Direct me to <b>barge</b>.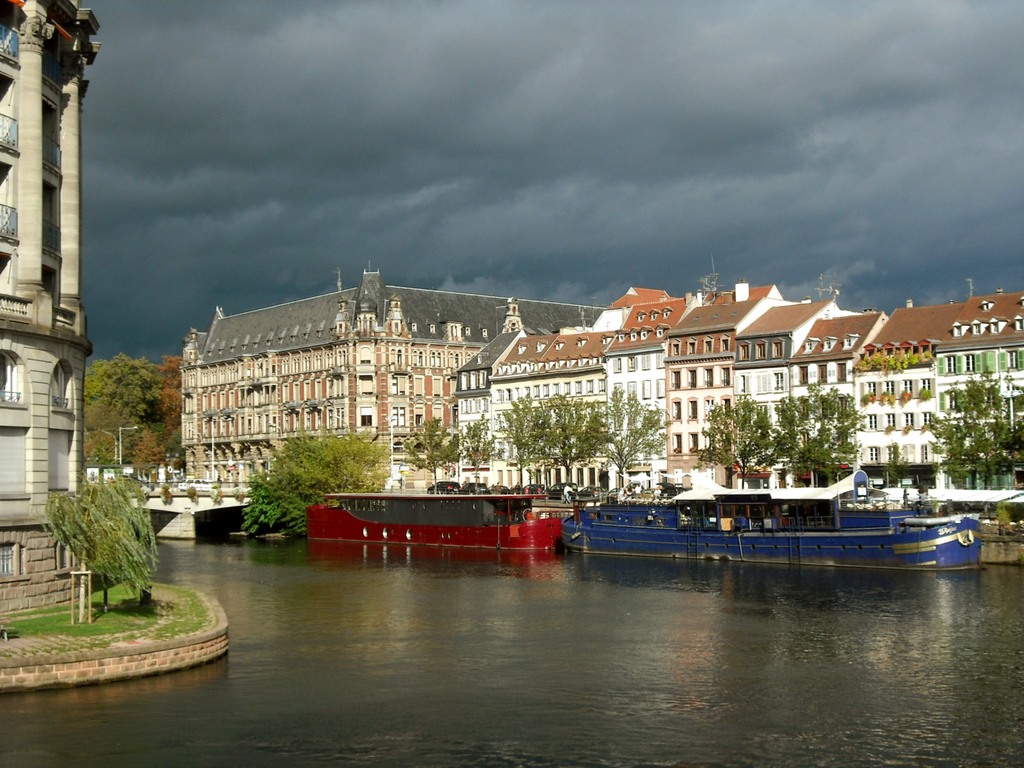
Direction: 563:488:981:570.
